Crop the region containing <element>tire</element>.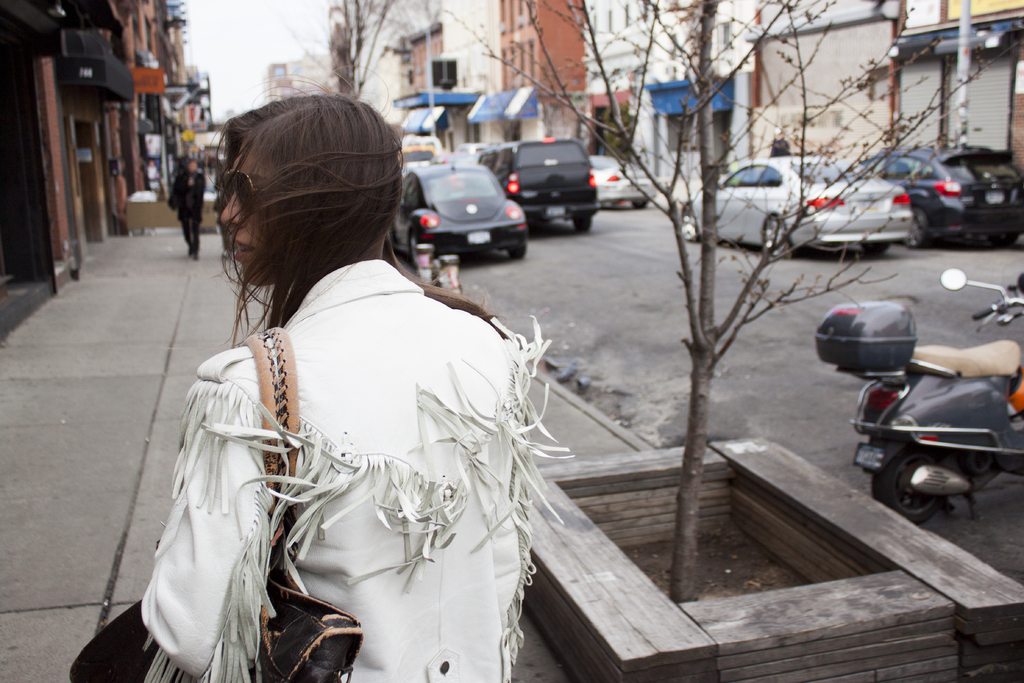
Crop region: left=680, top=202, right=702, bottom=242.
